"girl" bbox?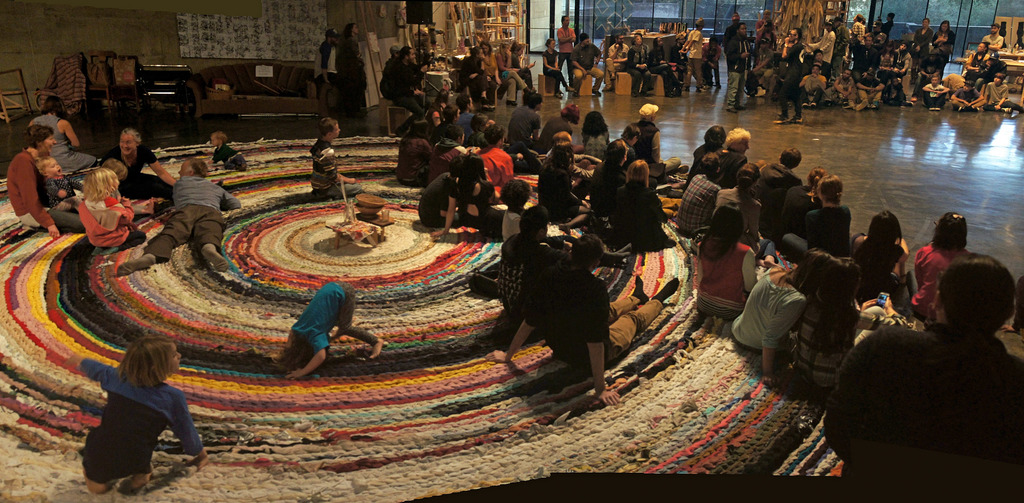
locate(671, 157, 724, 233)
